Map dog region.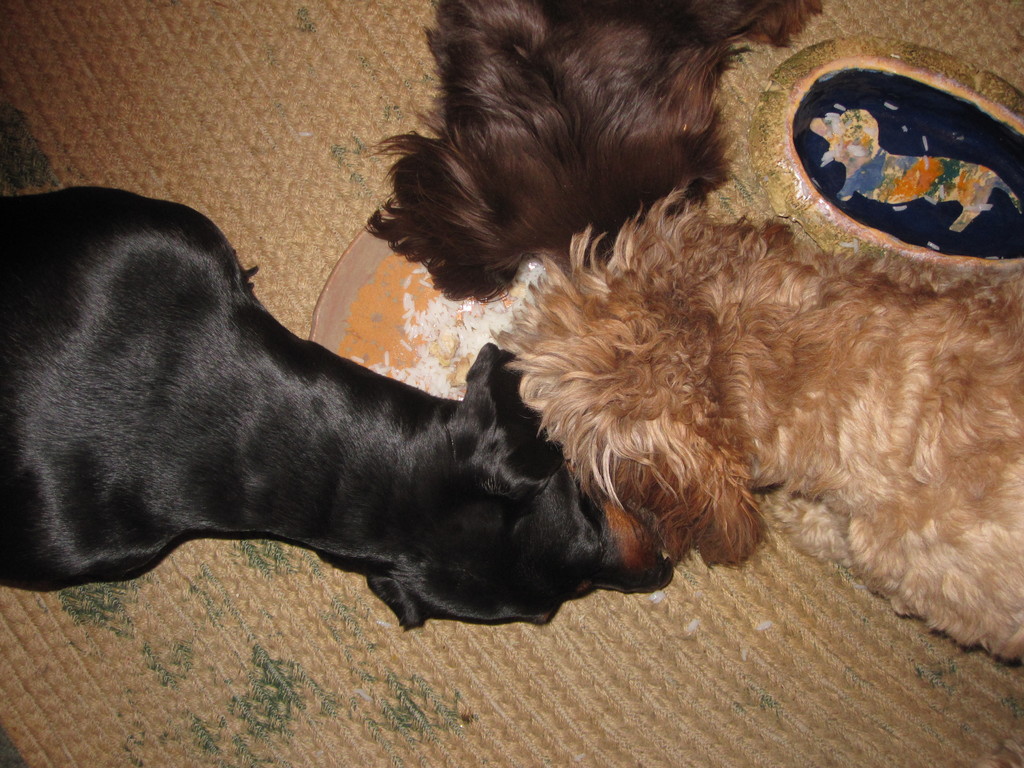
Mapped to <box>0,186,673,625</box>.
